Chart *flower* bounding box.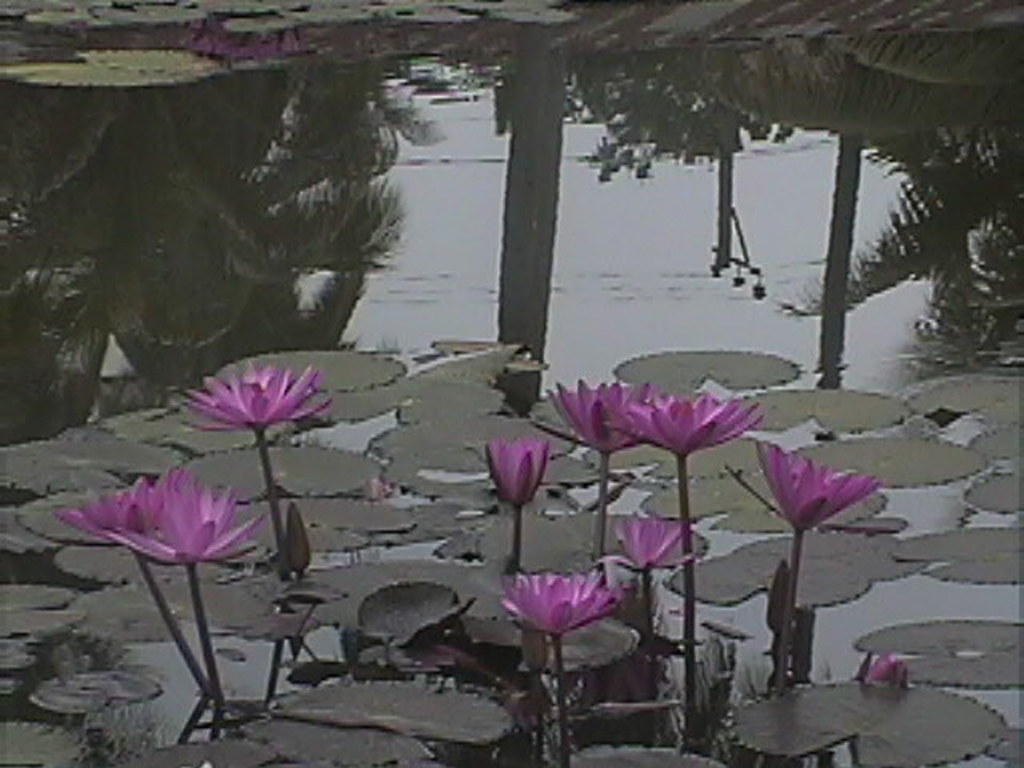
Charted: x1=611, y1=517, x2=706, y2=578.
